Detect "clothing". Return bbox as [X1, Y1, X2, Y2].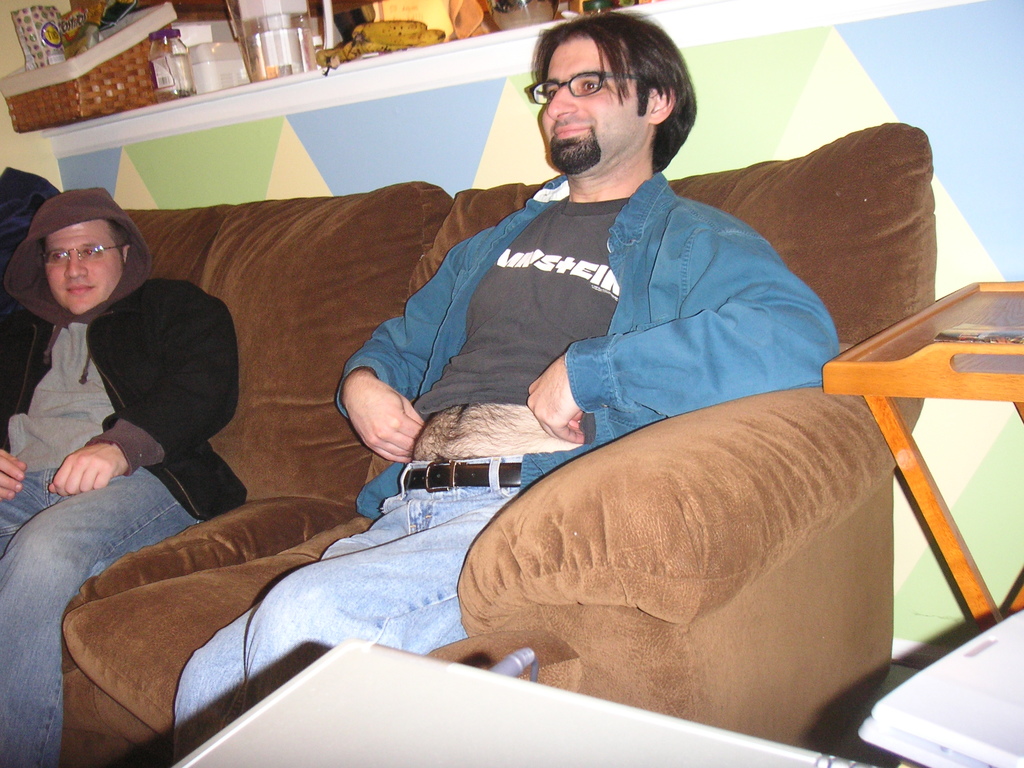
[170, 177, 844, 767].
